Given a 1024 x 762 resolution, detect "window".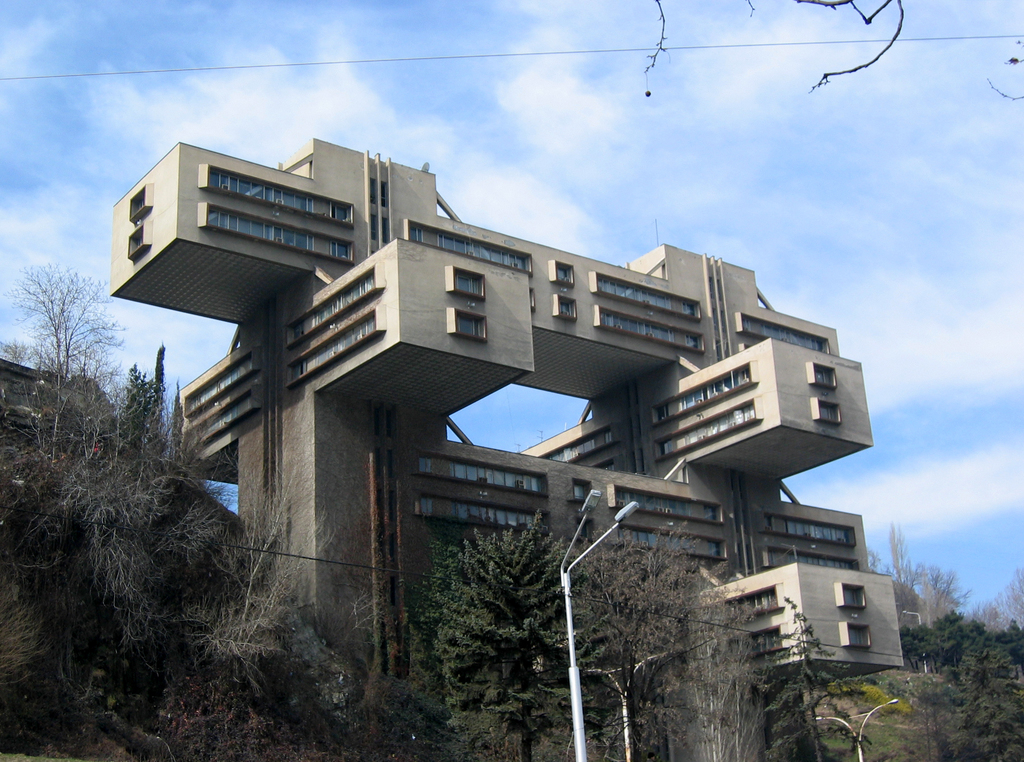
pyautogui.locateOnScreen(596, 308, 708, 356).
